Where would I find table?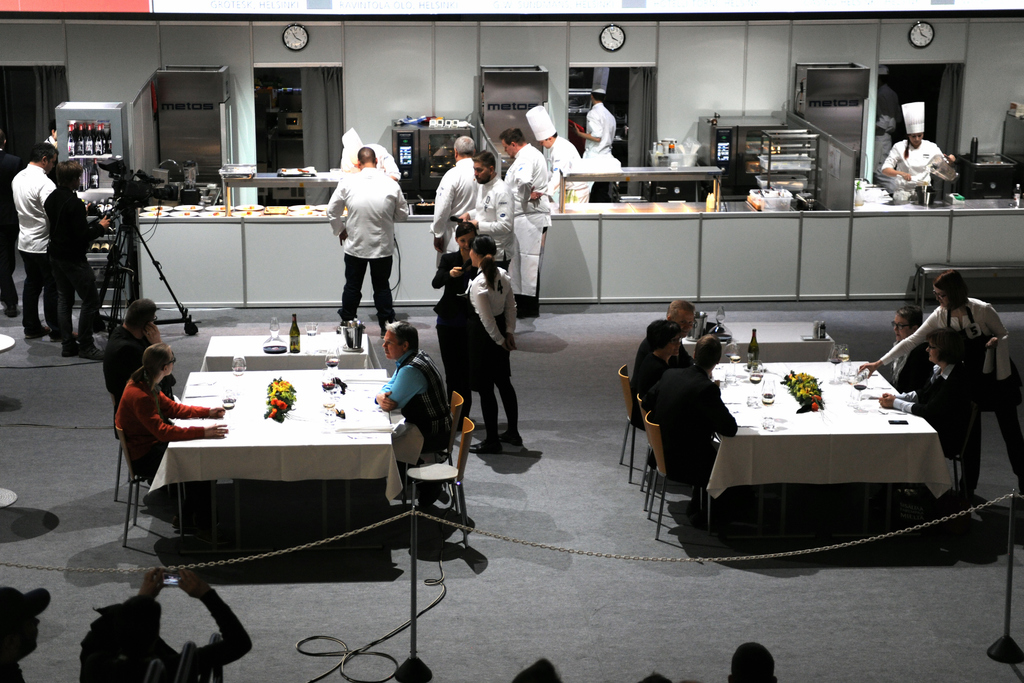
At select_region(0, 337, 22, 513).
